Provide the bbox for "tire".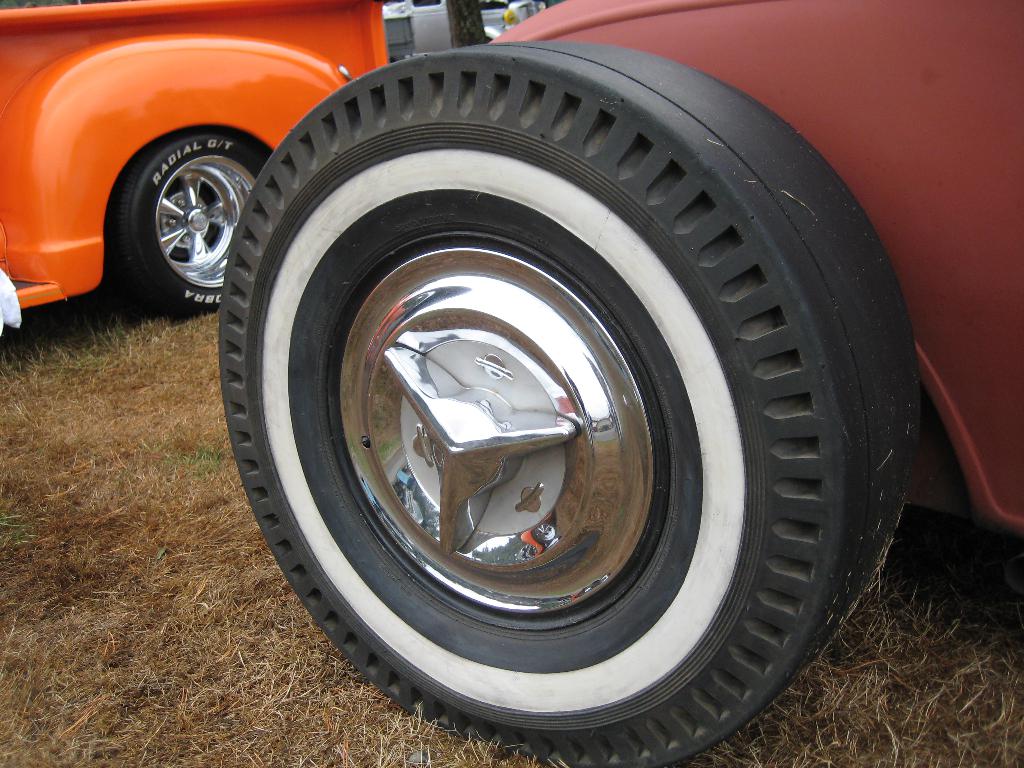
pyautogui.locateOnScreen(221, 43, 920, 767).
